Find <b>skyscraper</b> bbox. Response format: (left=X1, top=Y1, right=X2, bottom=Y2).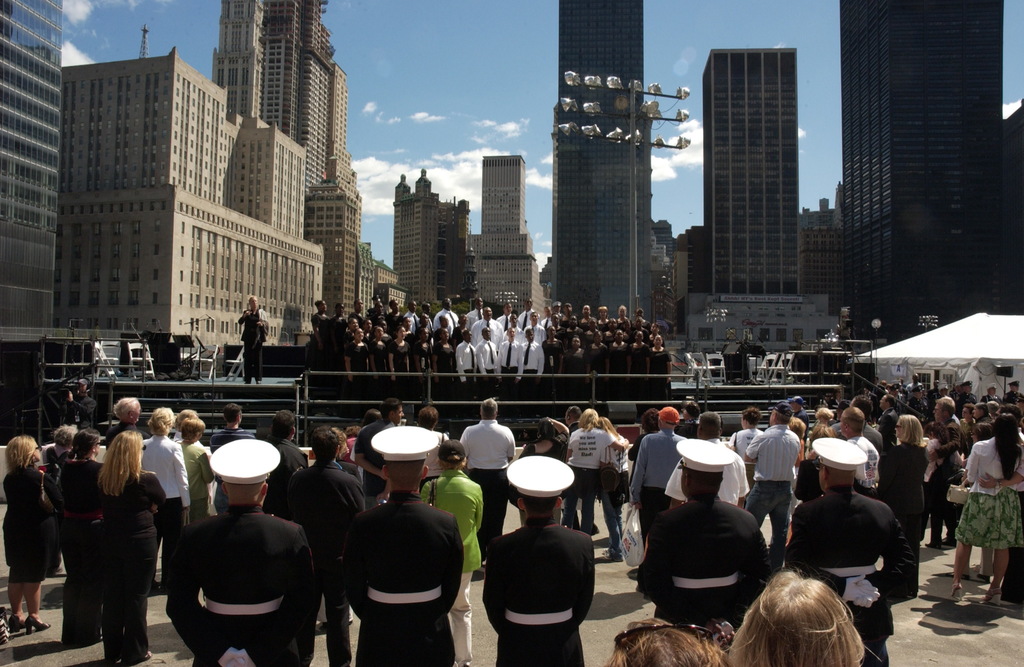
(left=689, top=43, right=848, bottom=355).
